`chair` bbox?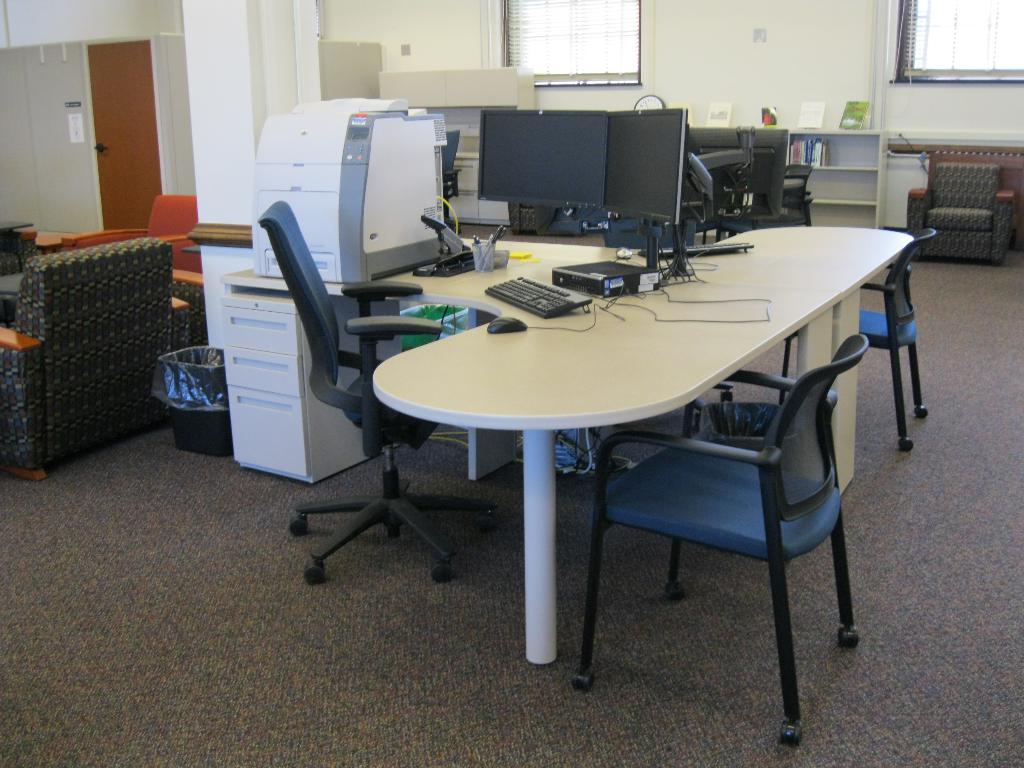
(913, 150, 1018, 246)
